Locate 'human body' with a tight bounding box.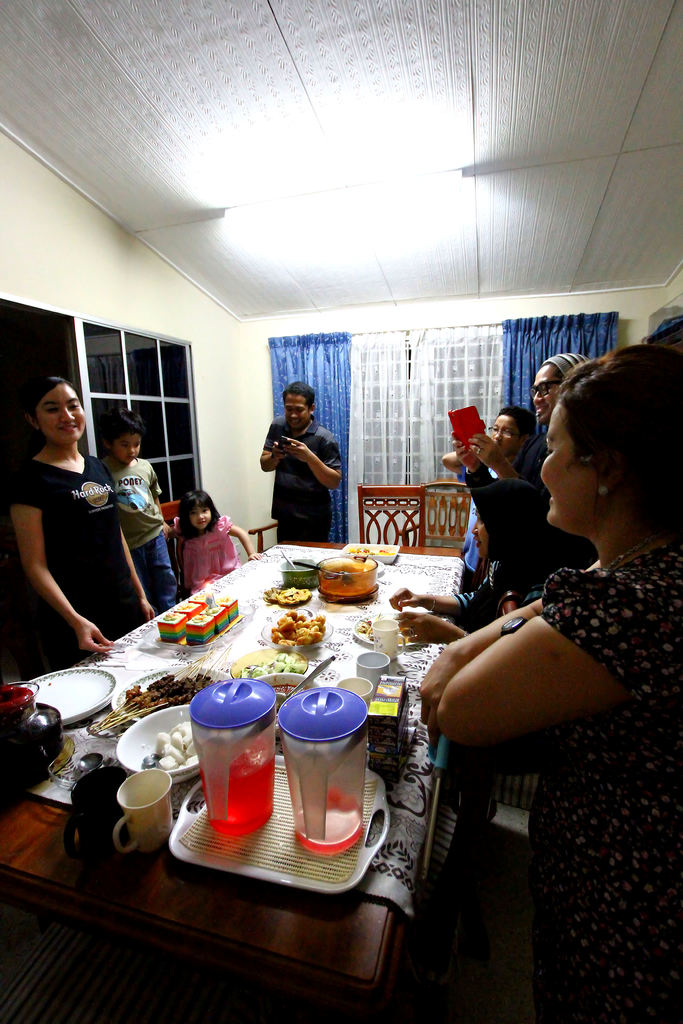
[x1=256, y1=403, x2=354, y2=547].
